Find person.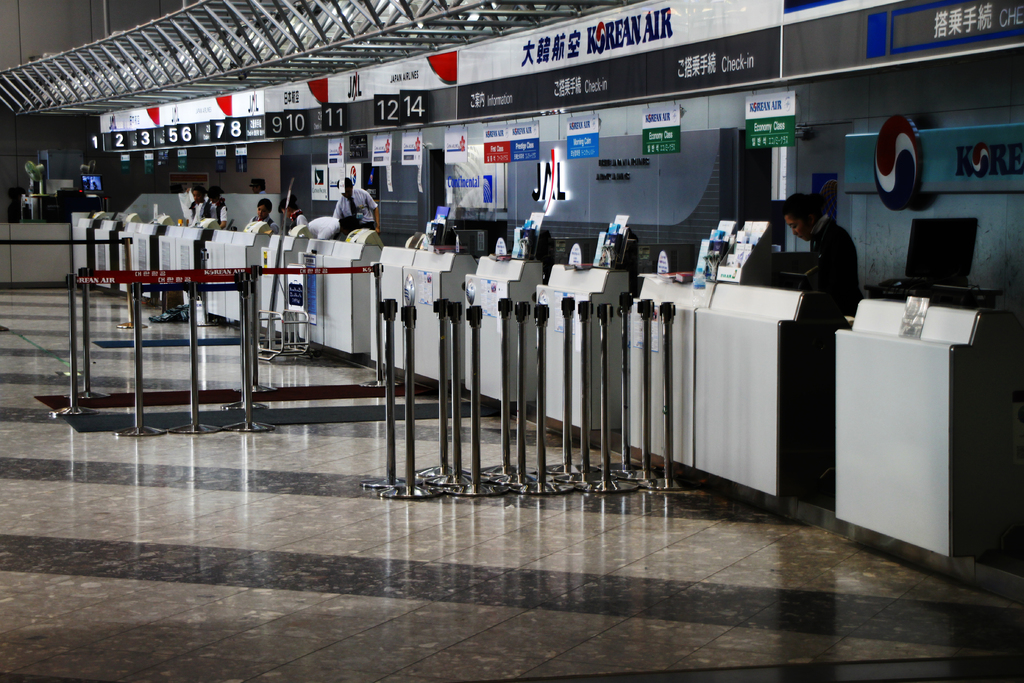
(x1=249, y1=177, x2=266, y2=193).
